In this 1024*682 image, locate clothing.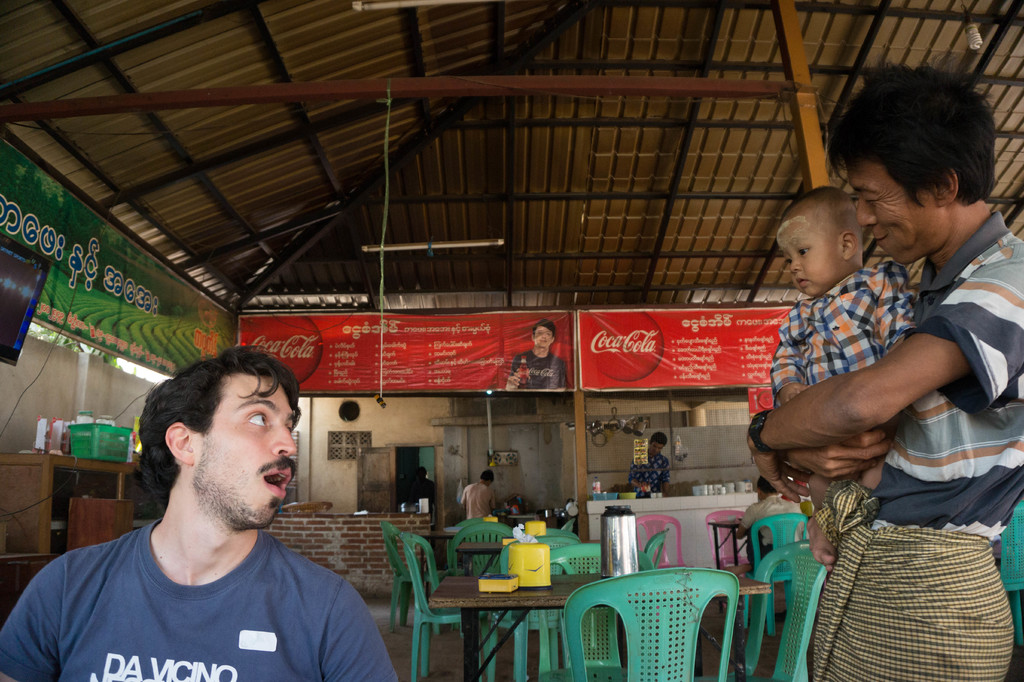
Bounding box: [left=508, top=351, right=560, bottom=393].
